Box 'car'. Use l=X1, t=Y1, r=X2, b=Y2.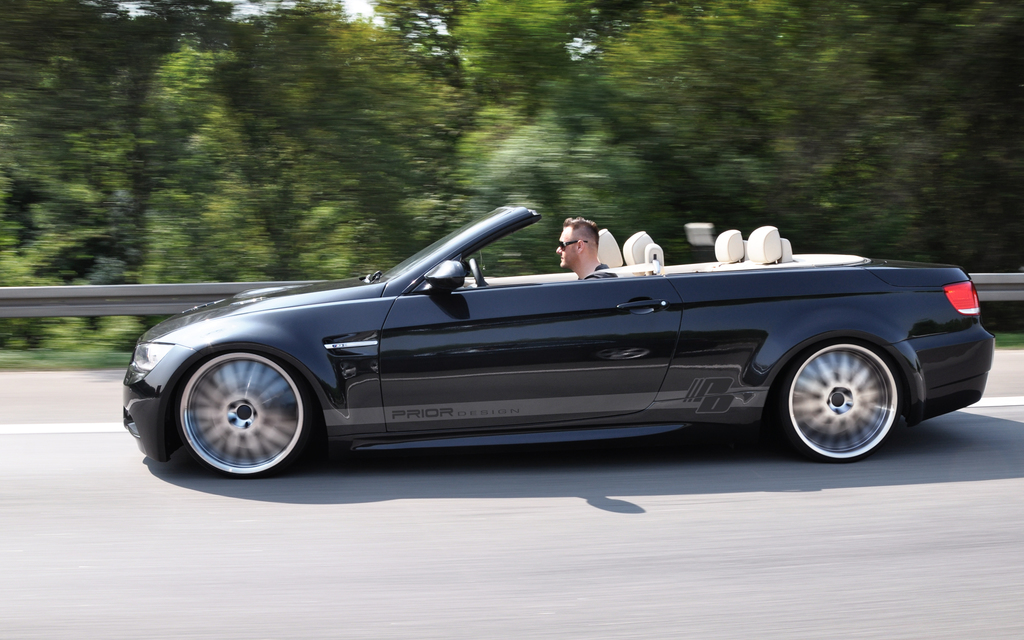
l=120, t=199, r=999, b=484.
